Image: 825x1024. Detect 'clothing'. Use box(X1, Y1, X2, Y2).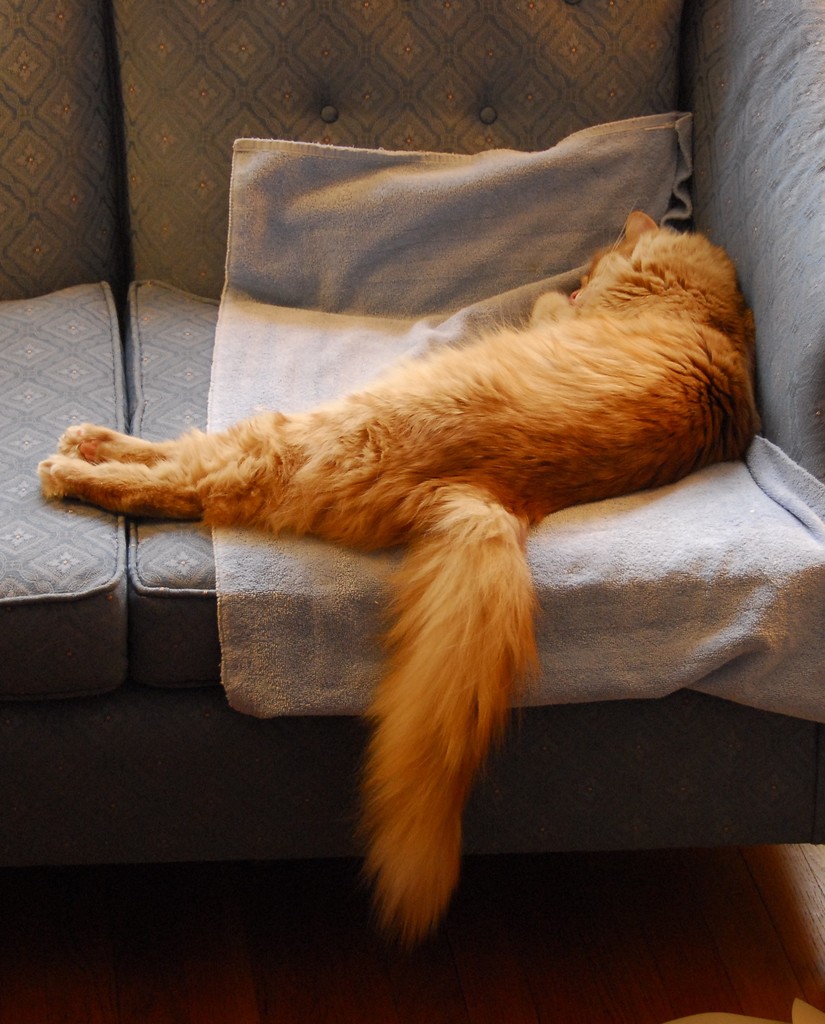
box(217, 88, 824, 749).
